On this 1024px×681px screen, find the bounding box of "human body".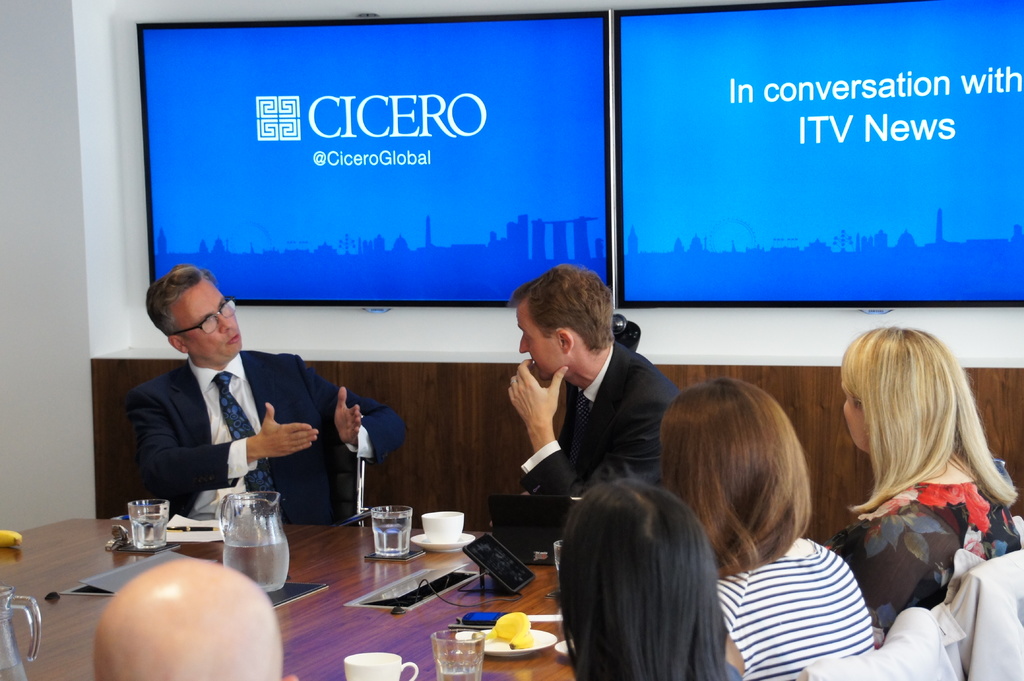
Bounding box: crop(712, 662, 741, 680).
